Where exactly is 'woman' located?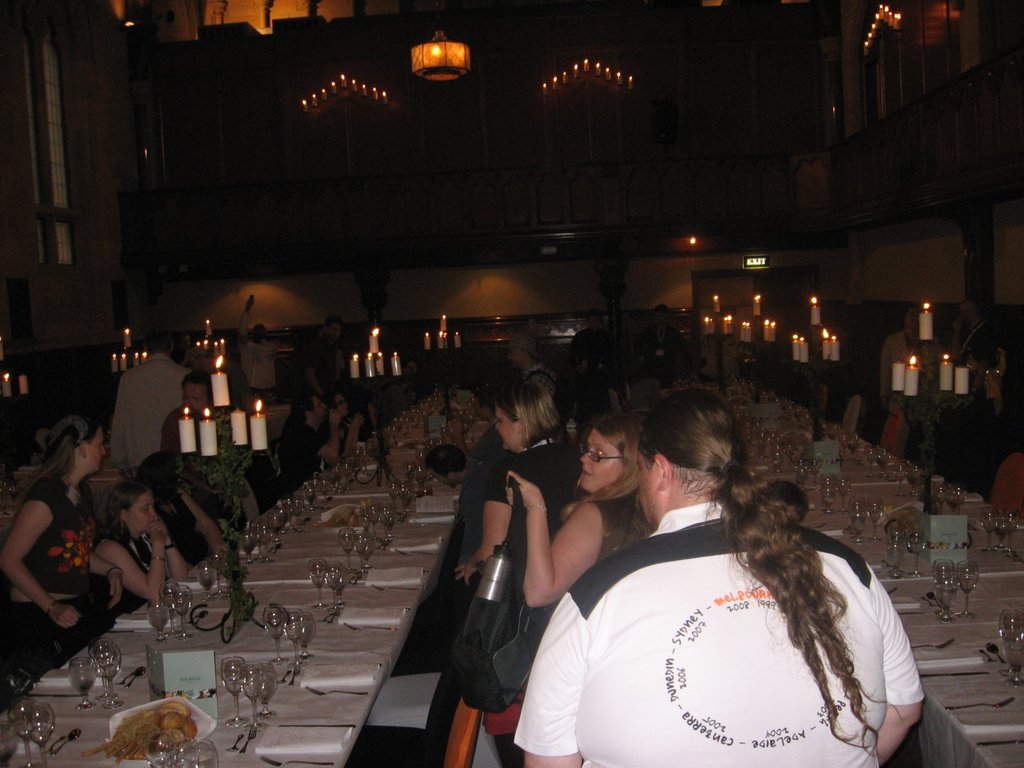
Its bounding box is l=4, t=403, r=140, b=661.
